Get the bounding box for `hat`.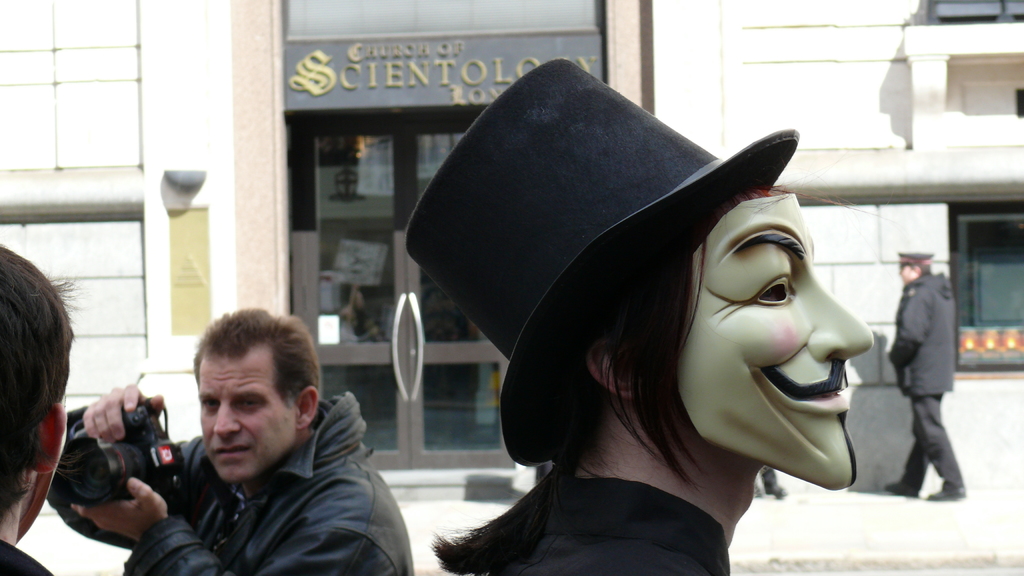
detection(898, 250, 940, 262).
